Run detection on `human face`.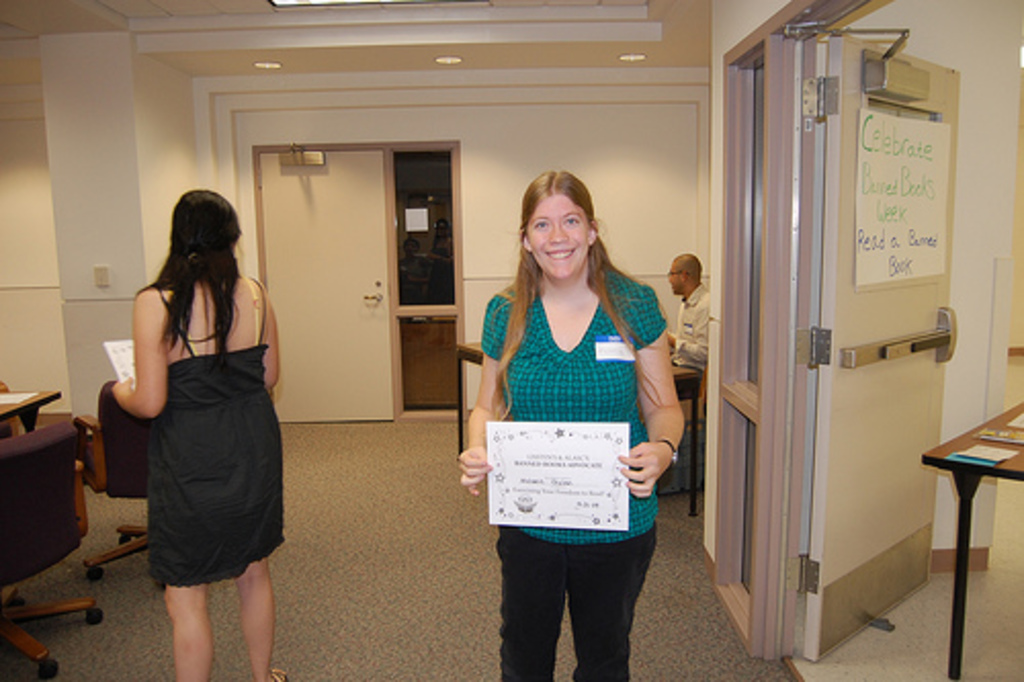
Result: BBox(522, 197, 592, 283).
